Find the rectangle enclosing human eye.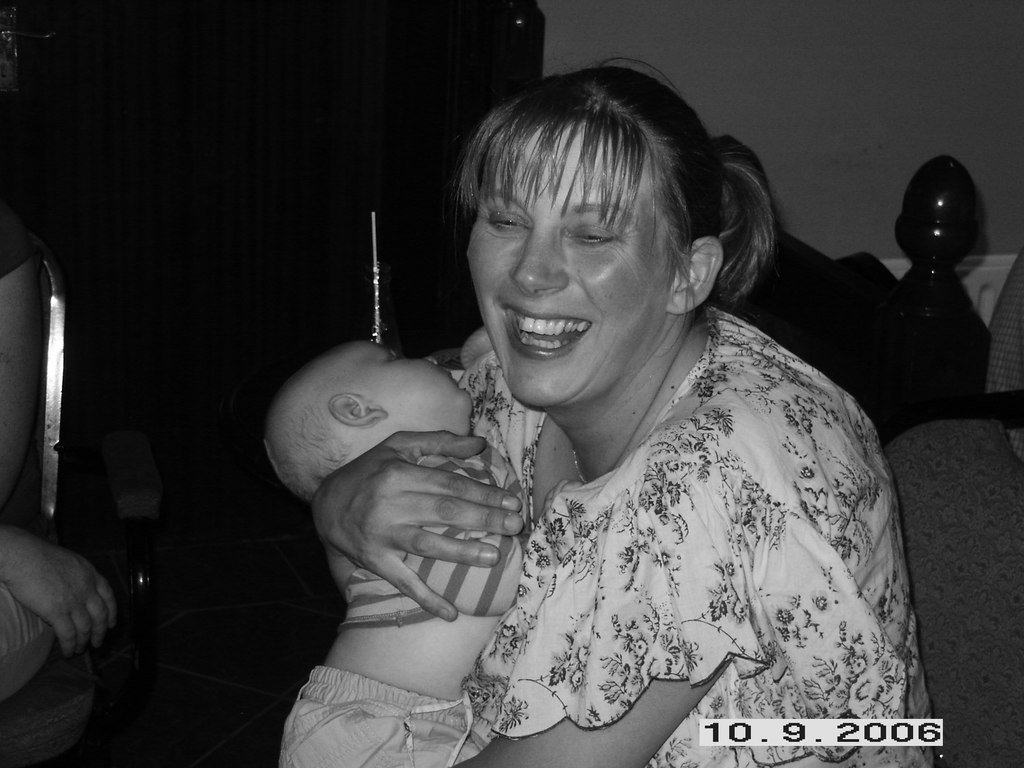
pyautogui.locateOnScreen(486, 206, 531, 237).
